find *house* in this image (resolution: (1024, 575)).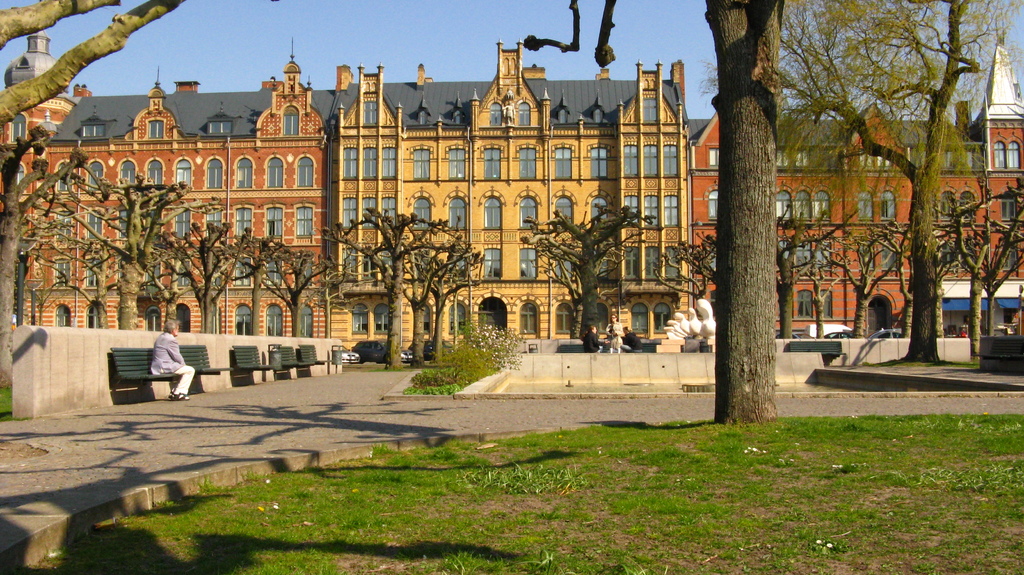
{"x1": 0, "y1": 31, "x2": 345, "y2": 340}.
